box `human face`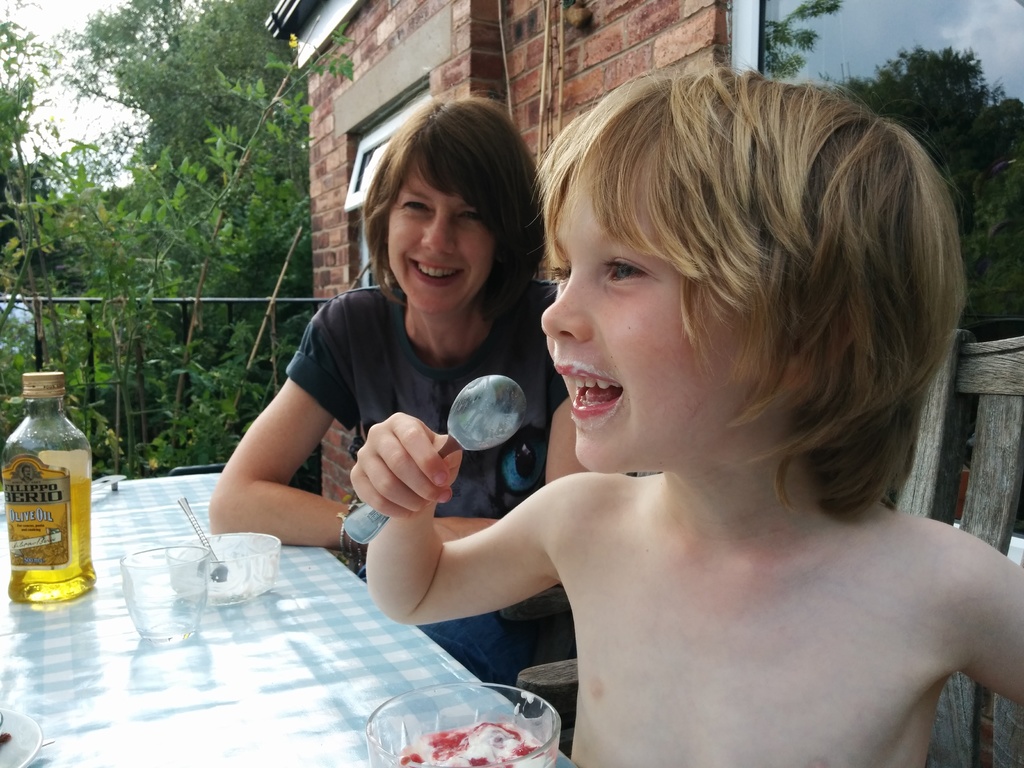
538, 167, 776, 474
